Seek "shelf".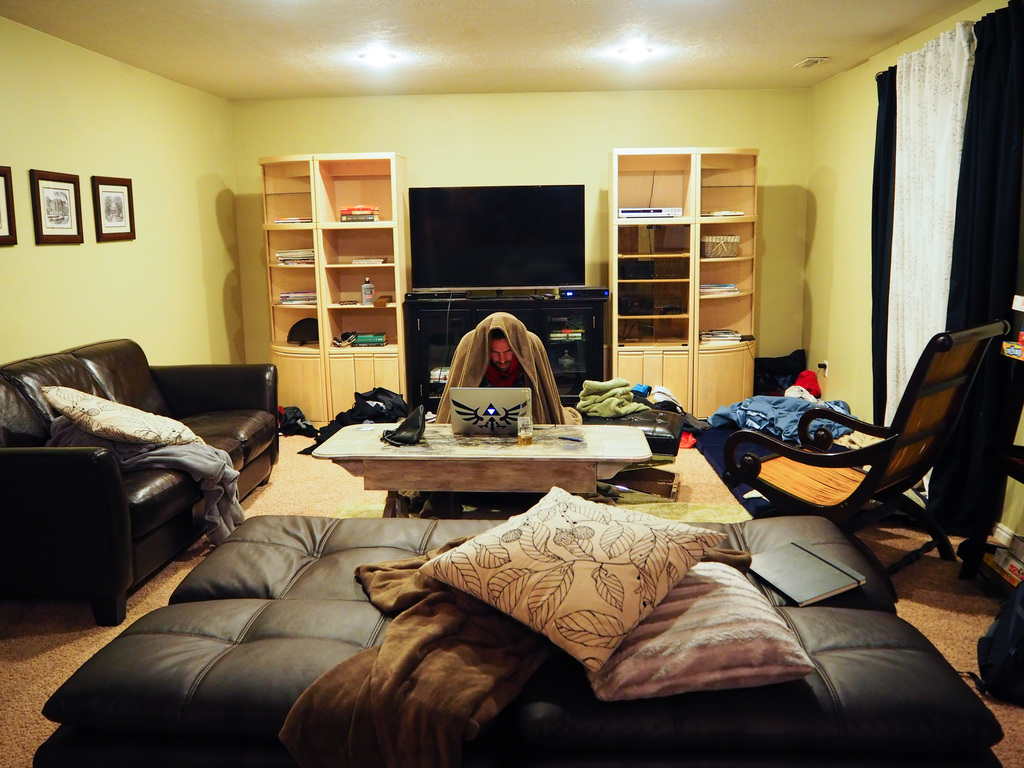
<region>609, 143, 760, 349</region>.
